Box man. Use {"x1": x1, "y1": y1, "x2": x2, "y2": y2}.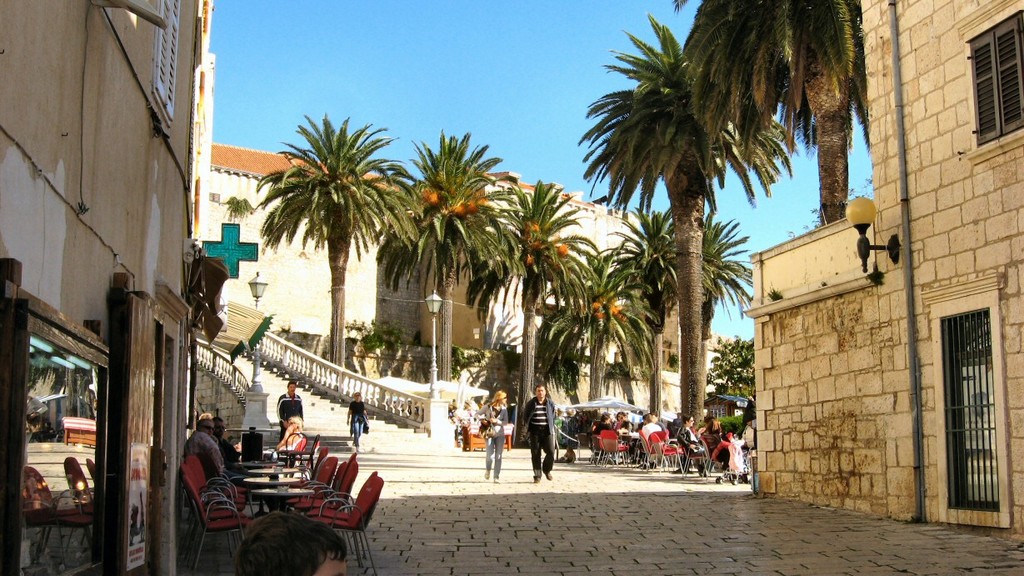
{"x1": 519, "y1": 383, "x2": 557, "y2": 482}.
